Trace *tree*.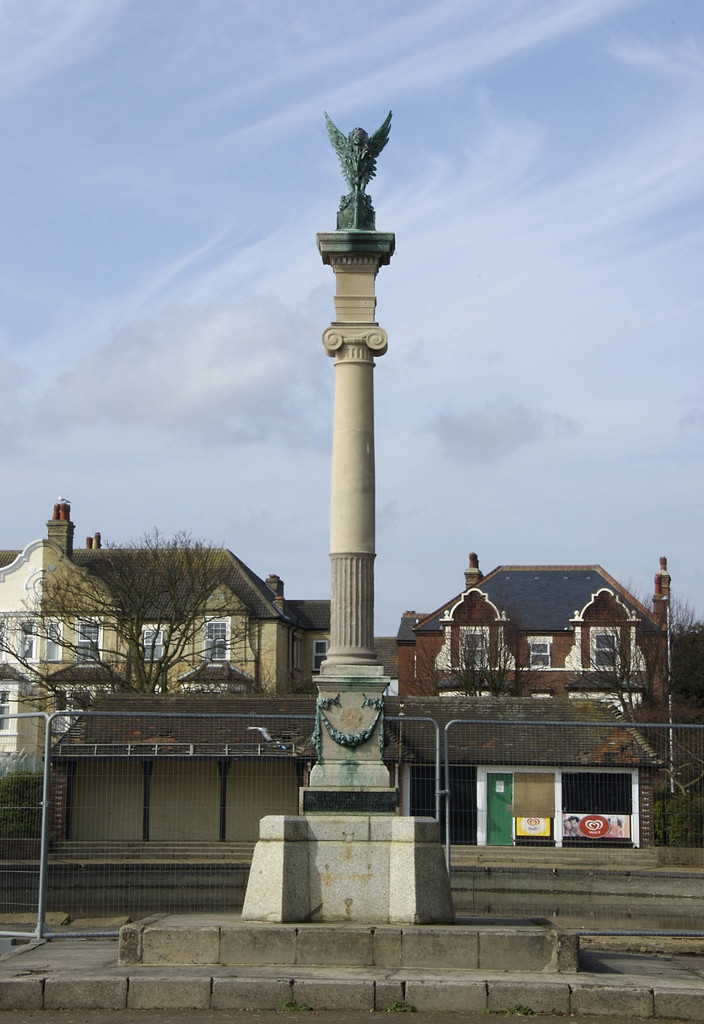
Traced to <region>0, 530, 282, 711</region>.
